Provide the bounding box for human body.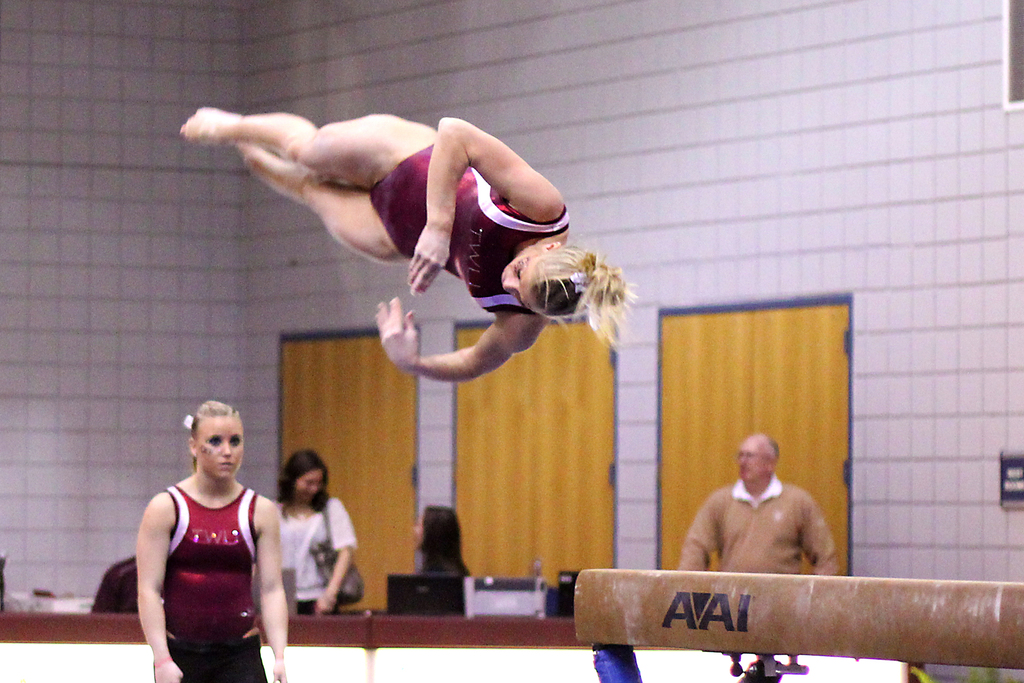
[683,440,842,605].
